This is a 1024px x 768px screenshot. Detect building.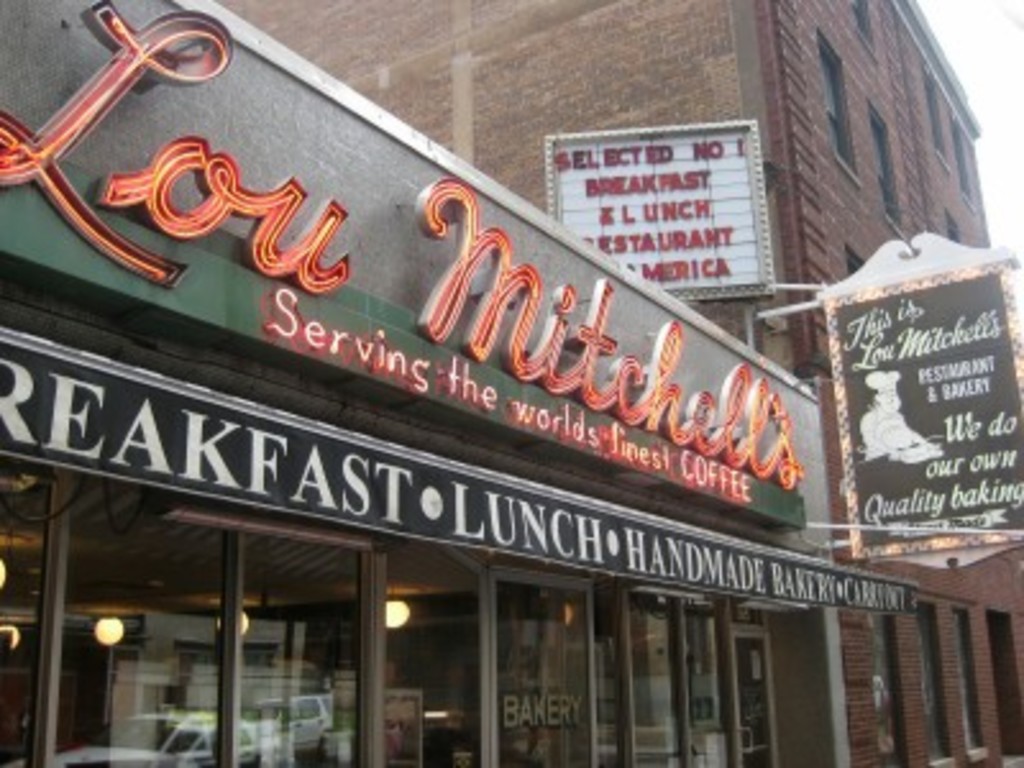
x1=0 y1=3 x2=916 y2=765.
